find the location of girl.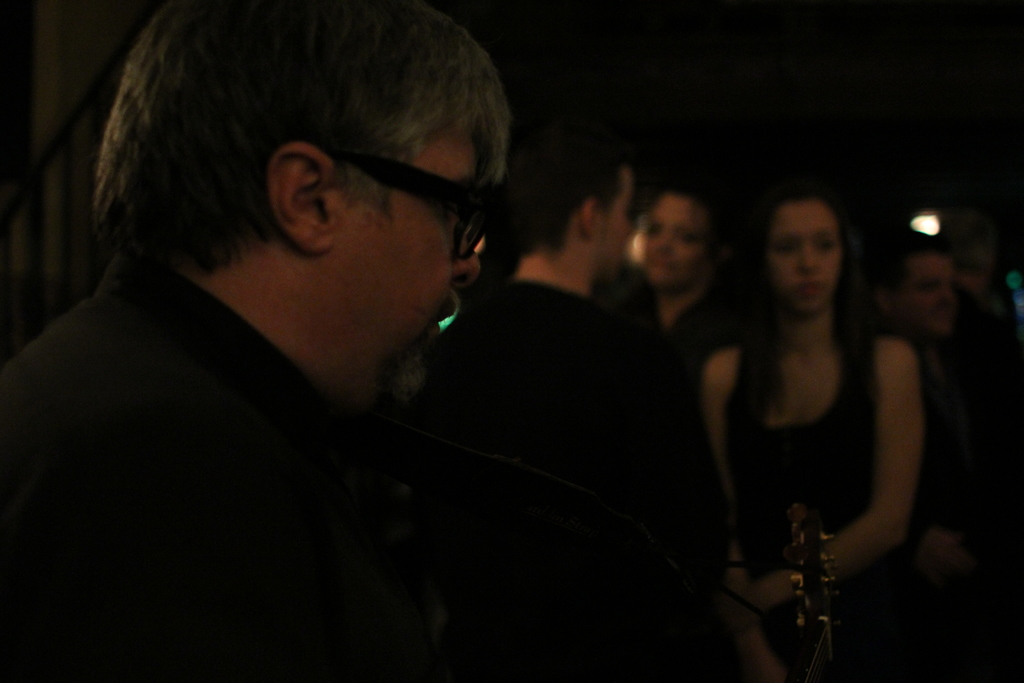
Location: detection(696, 183, 928, 682).
